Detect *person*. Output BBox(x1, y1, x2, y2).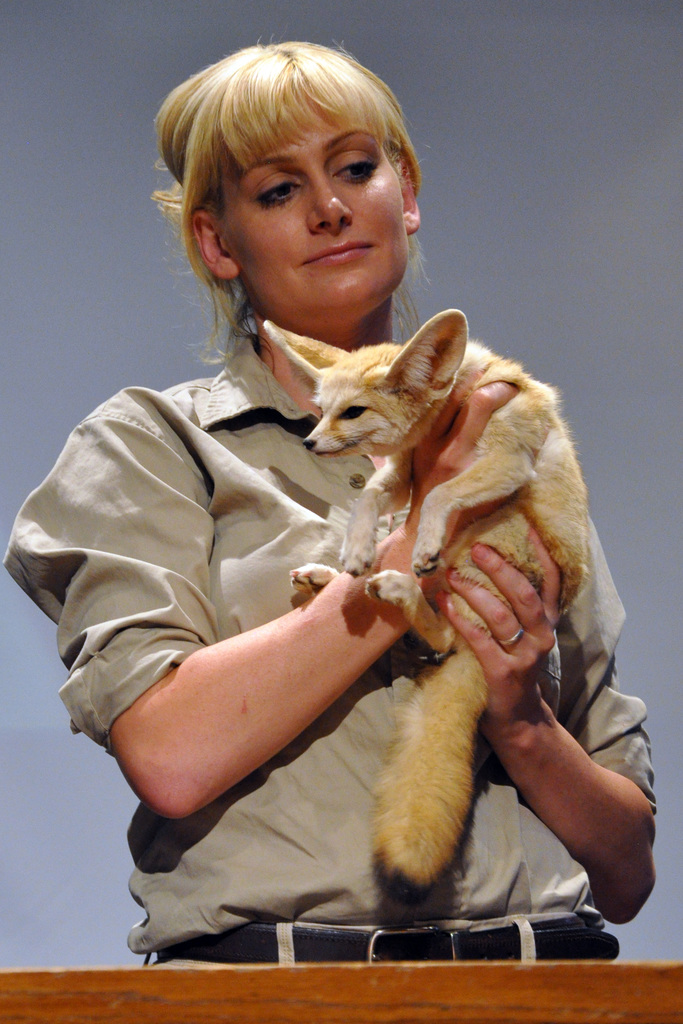
BBox(10, 34, 677, 971).
